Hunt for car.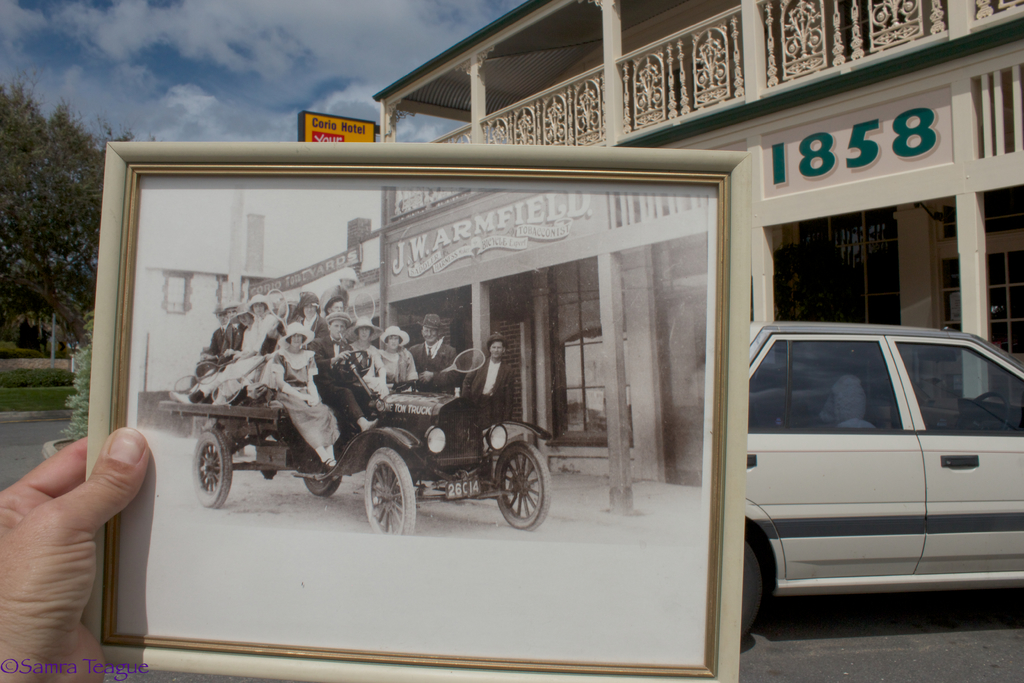
Hunted down at locate(742, 321, 1023, 638).
